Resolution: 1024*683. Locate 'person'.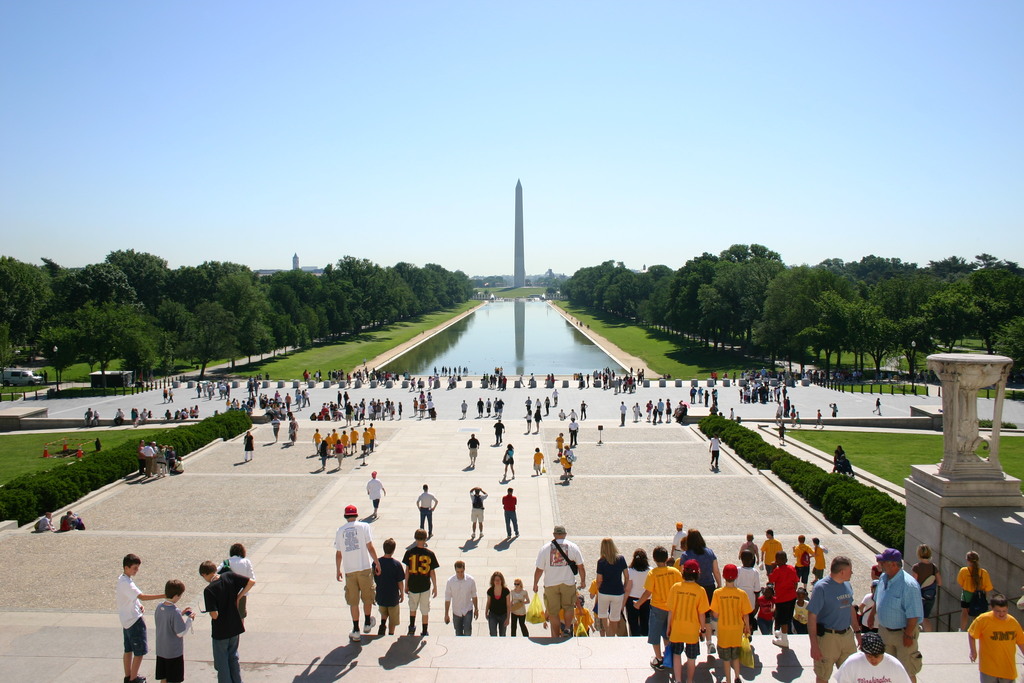
box=[532, 445, 546, 473].
